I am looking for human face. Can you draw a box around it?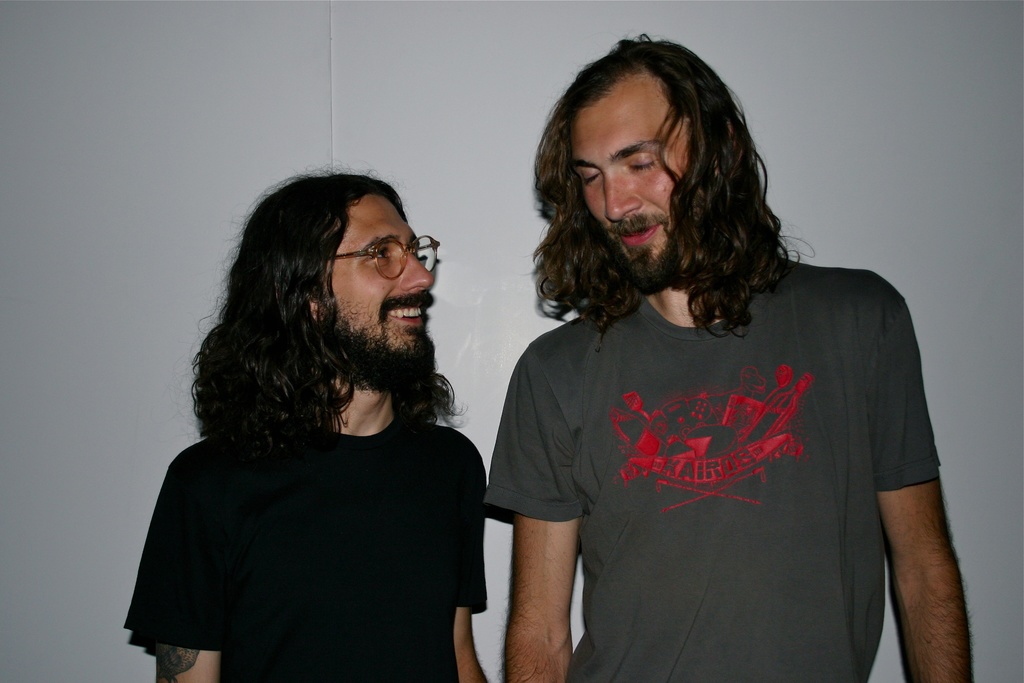
Sure, the bounding box is 569:72:686:256.
